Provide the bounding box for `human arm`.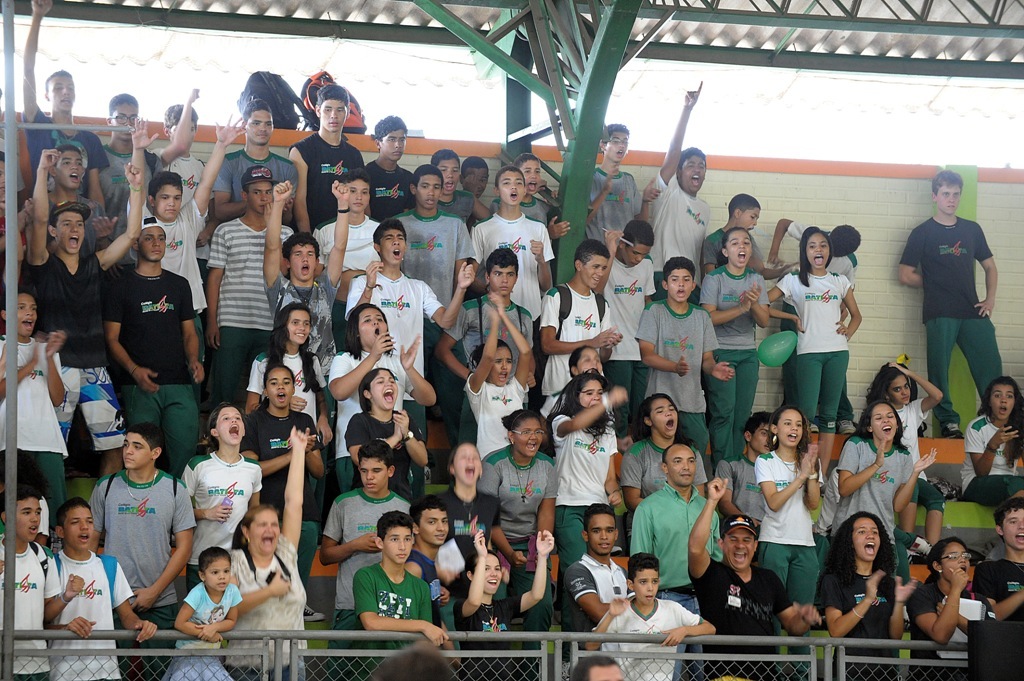
x1=420 y1=256 x2=477 y2=332.
